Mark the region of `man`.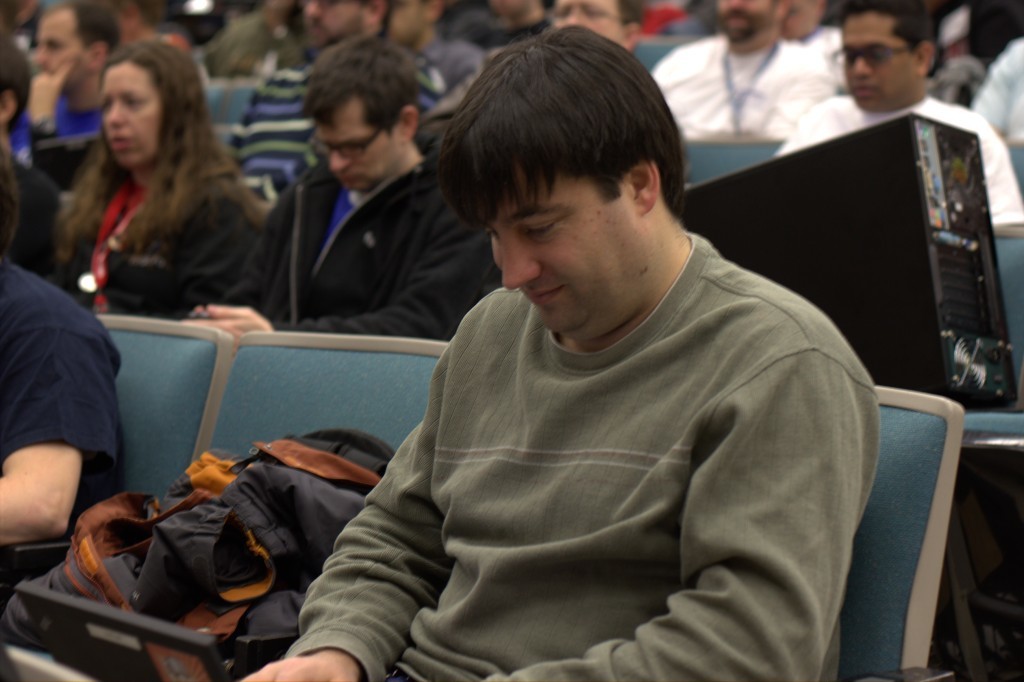
Region: 241 22 883 681.
